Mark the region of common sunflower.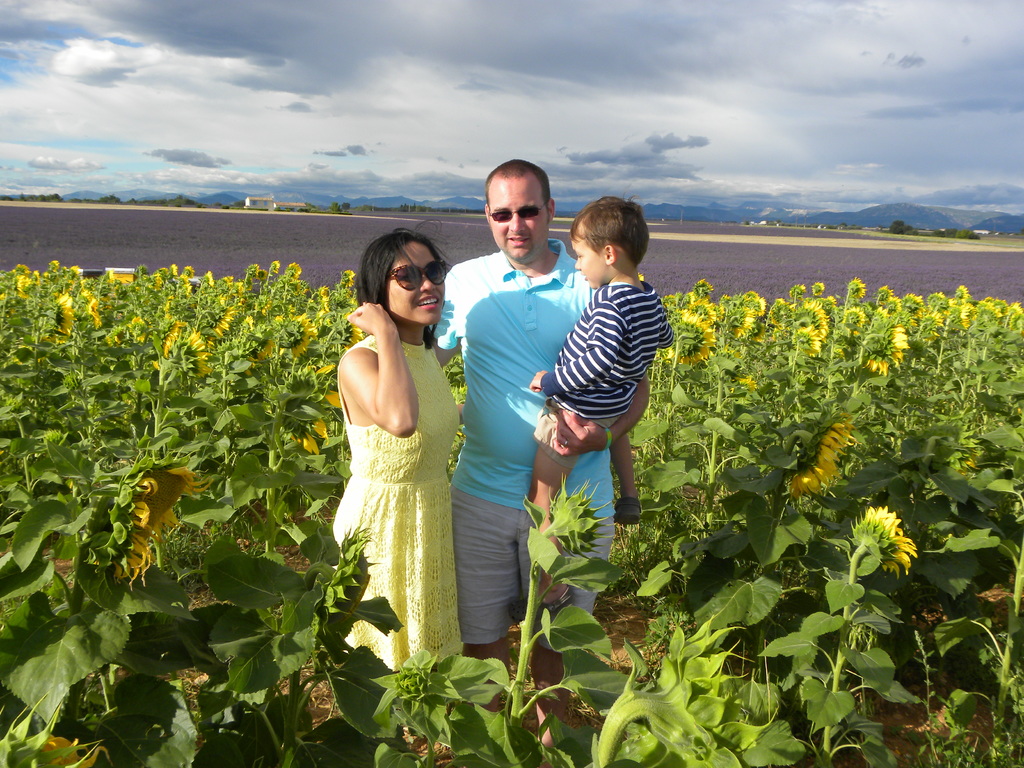
Region: (x1=277, y1=384, x2=333, y2=465).
